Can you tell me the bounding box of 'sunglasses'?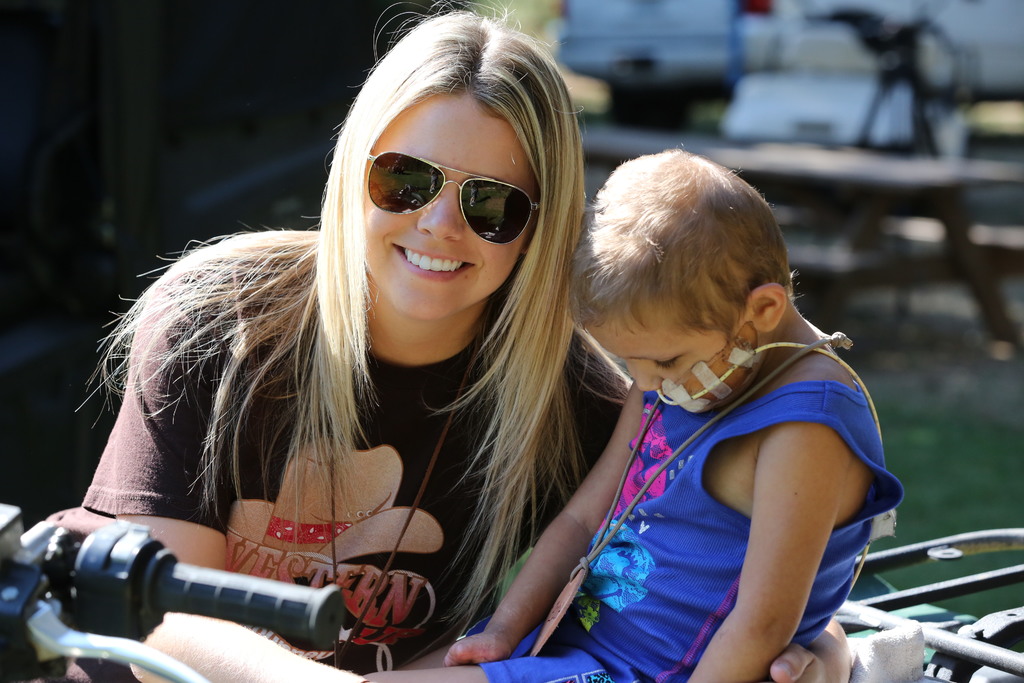
366,149,539,247.
